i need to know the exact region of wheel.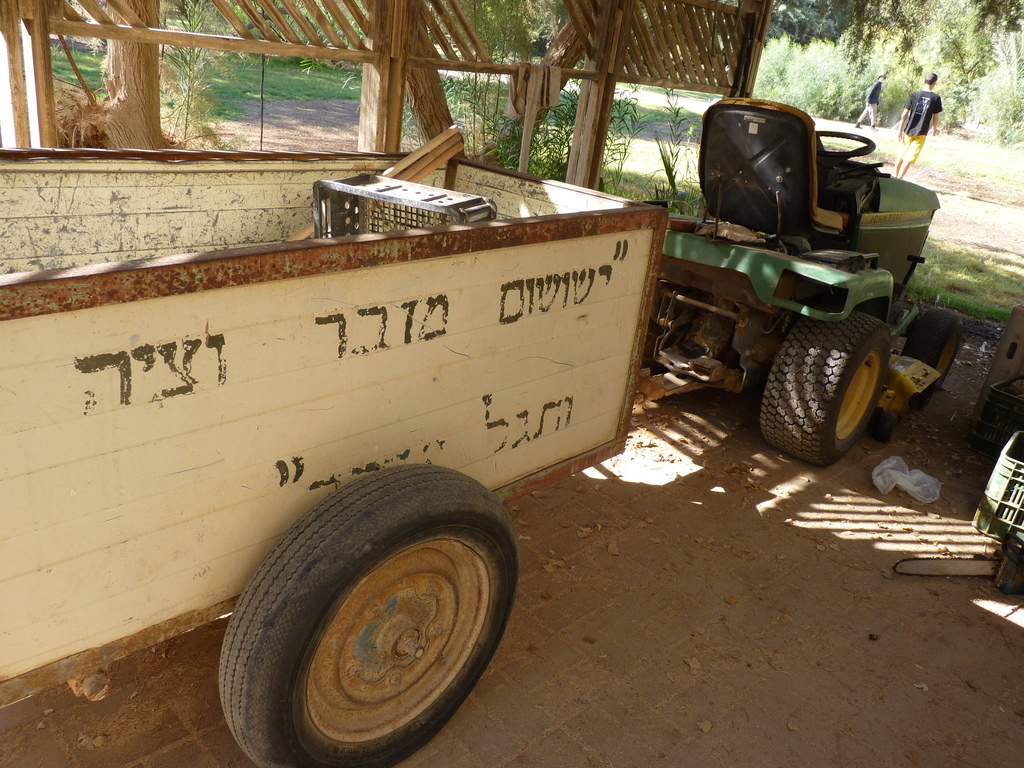
Region: rect(215, 462, 519, 767).
